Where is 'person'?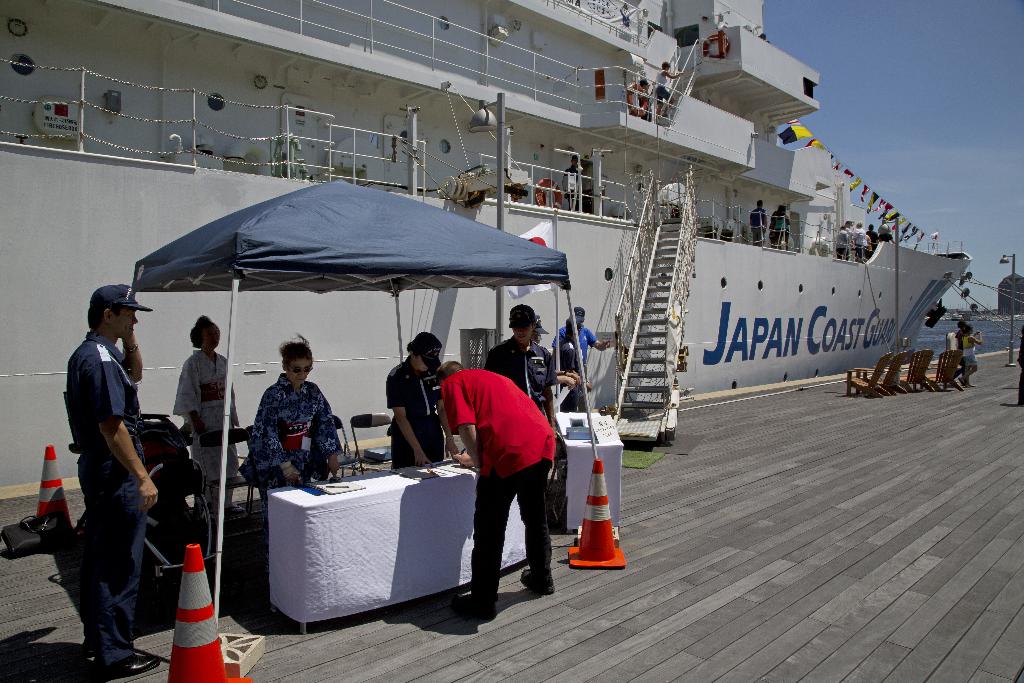
detection(751, 199, 772, 247).
